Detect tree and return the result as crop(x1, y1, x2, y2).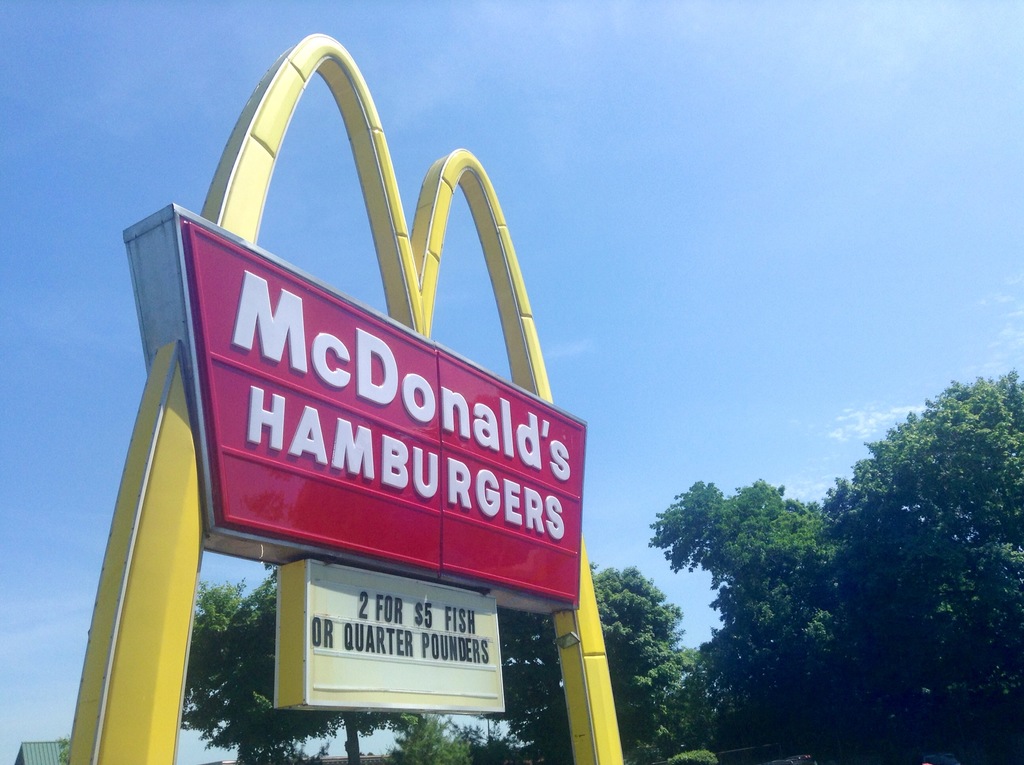
crop(169, 570, 273, 764).
